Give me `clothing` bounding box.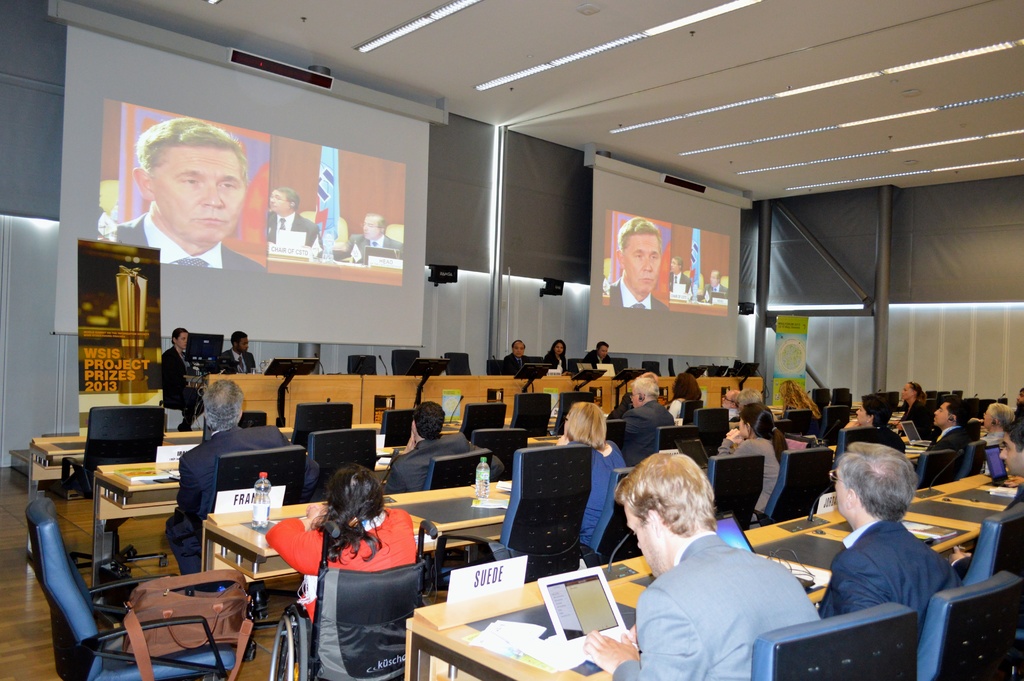
x1=640, y1=527, x2=851, y2=672.
